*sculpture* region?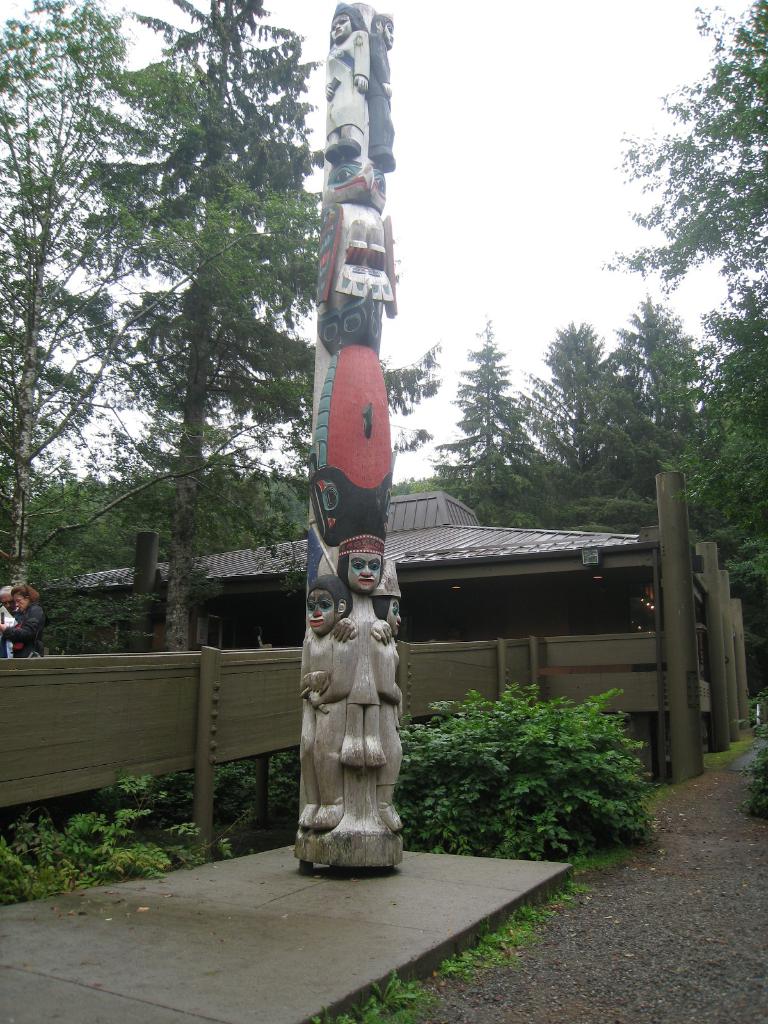
298 575 363 862
